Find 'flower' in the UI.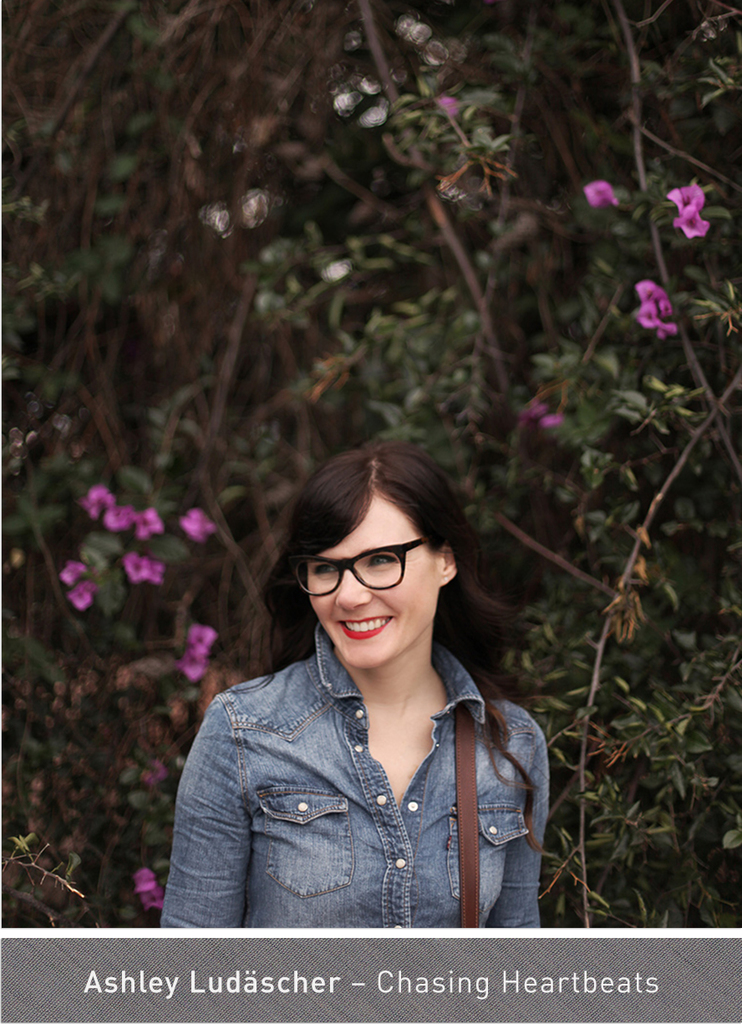
UI element at [638,155,724,245].
